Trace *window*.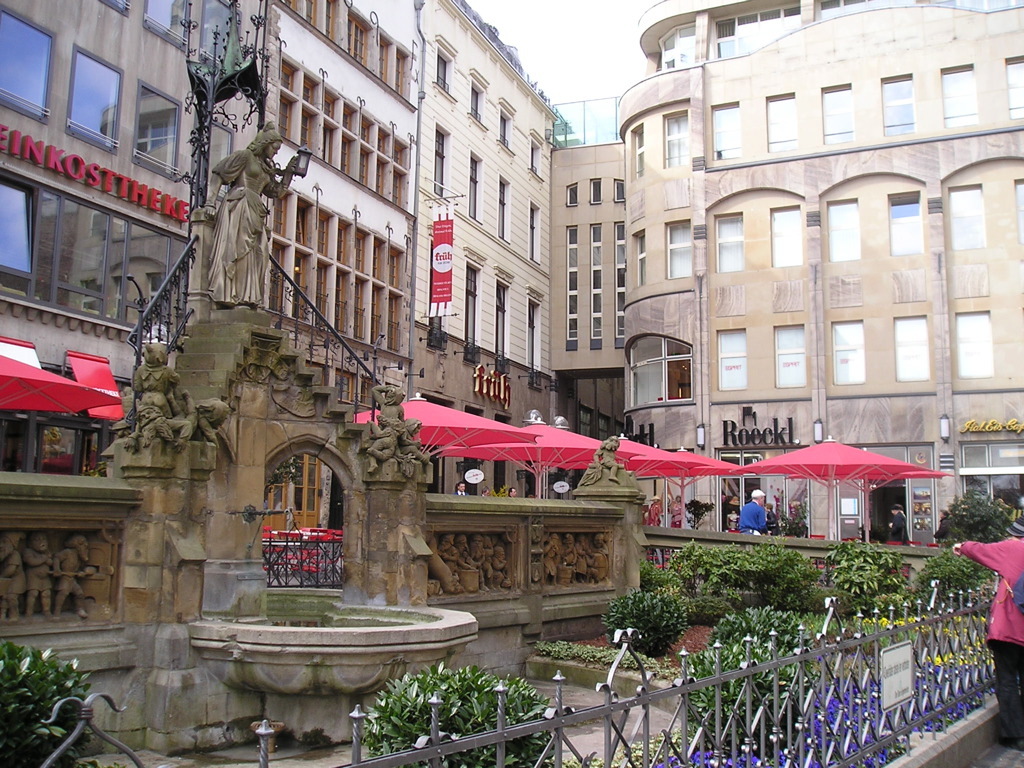
Traced to (x1=662, y1=110, x2=692, y2=168).
